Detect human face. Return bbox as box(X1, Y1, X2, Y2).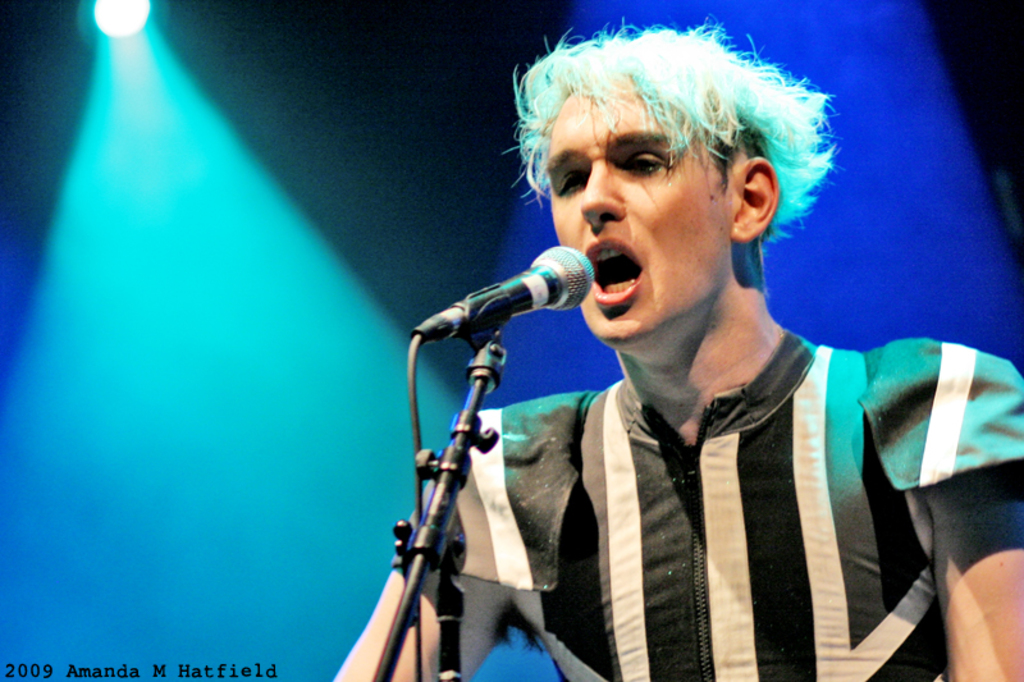
box(544, 73, 763, 361).
